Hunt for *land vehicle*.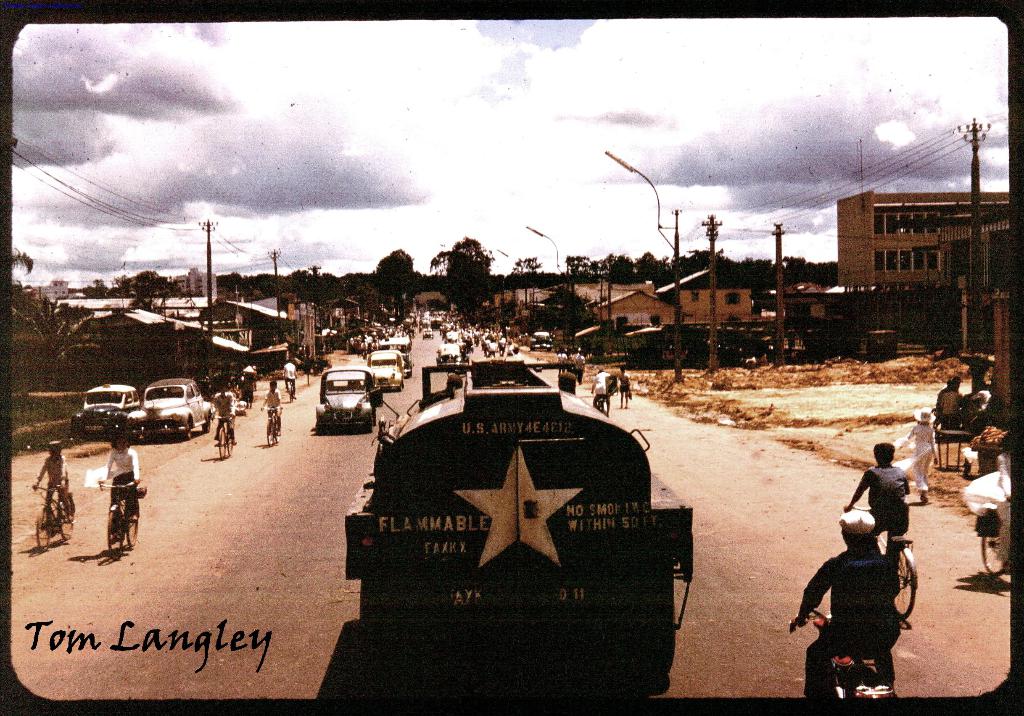
Hunted down at Rect(533, 330, 552, 349).
